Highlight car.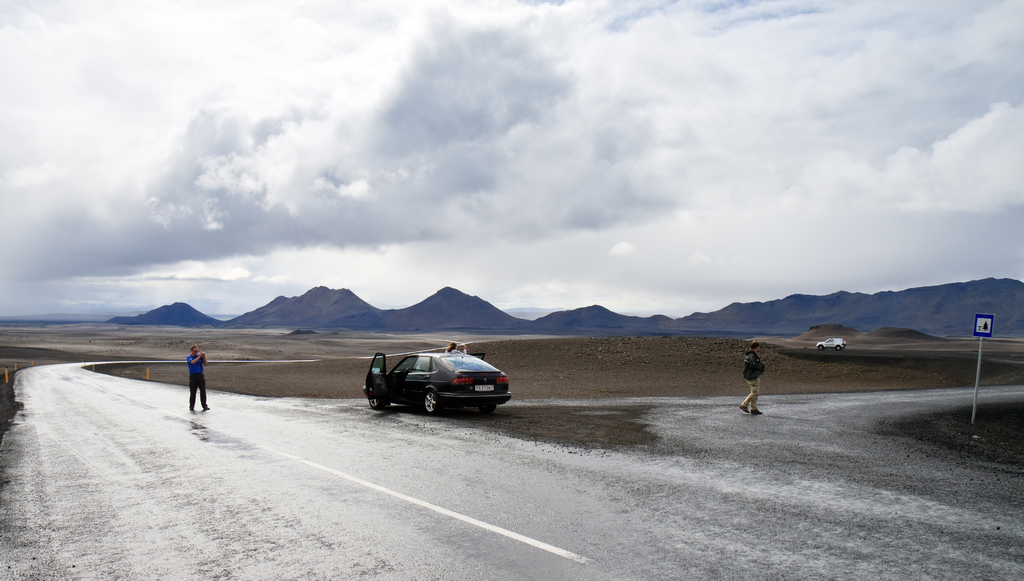
Highlighted region: pyautogui.locateOnScreen(358, 345, 511, 418).
